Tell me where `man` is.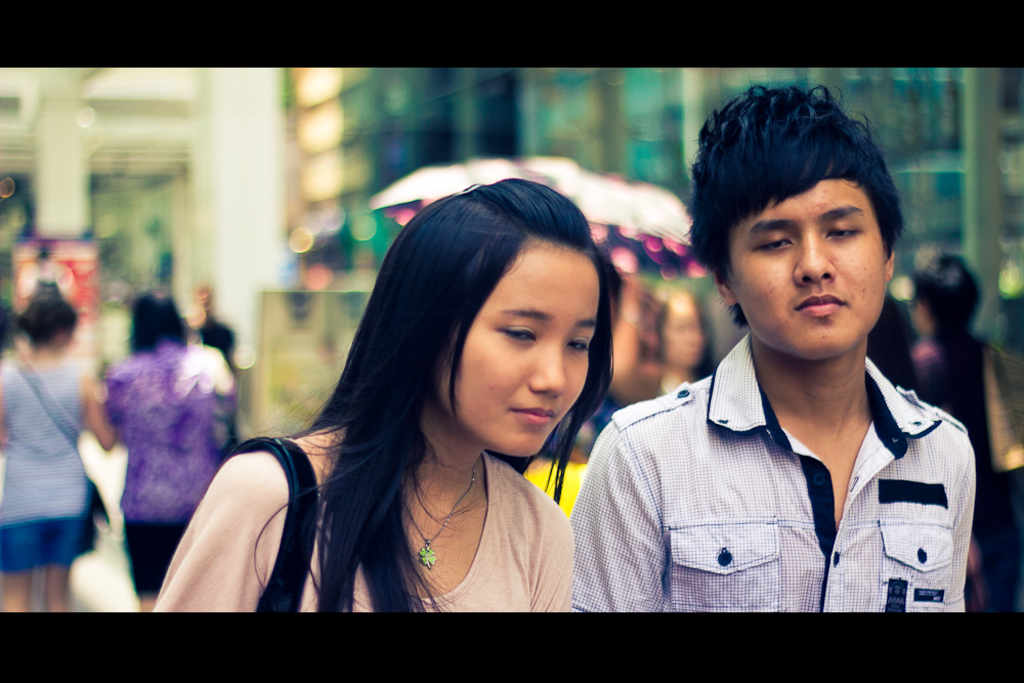
`man` is at <bbox>555, 94, 984, 627</bbox>.
